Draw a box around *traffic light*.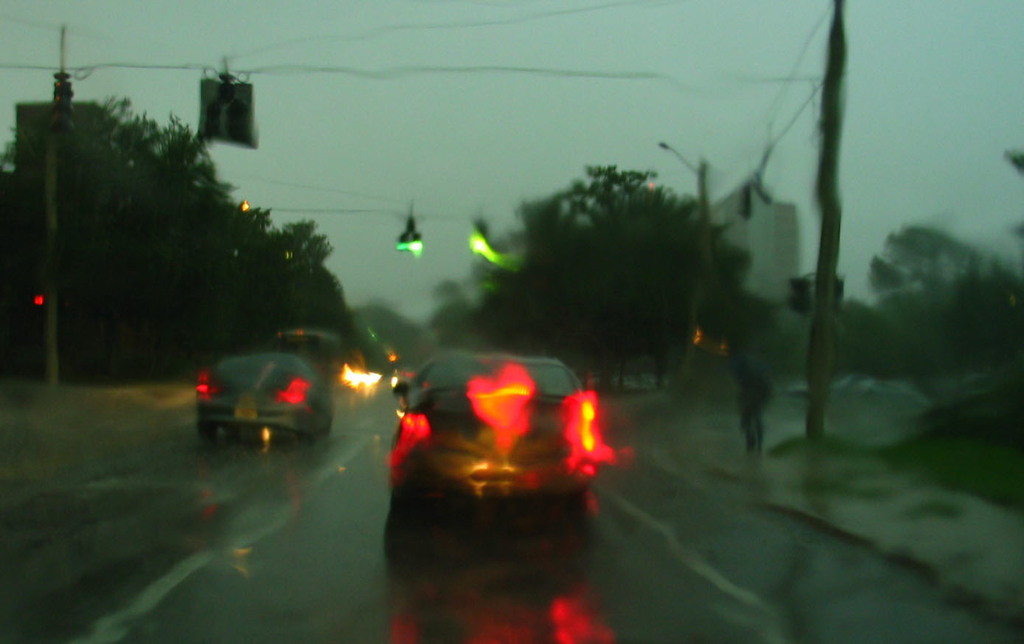
(740, 183, 750, 218).
